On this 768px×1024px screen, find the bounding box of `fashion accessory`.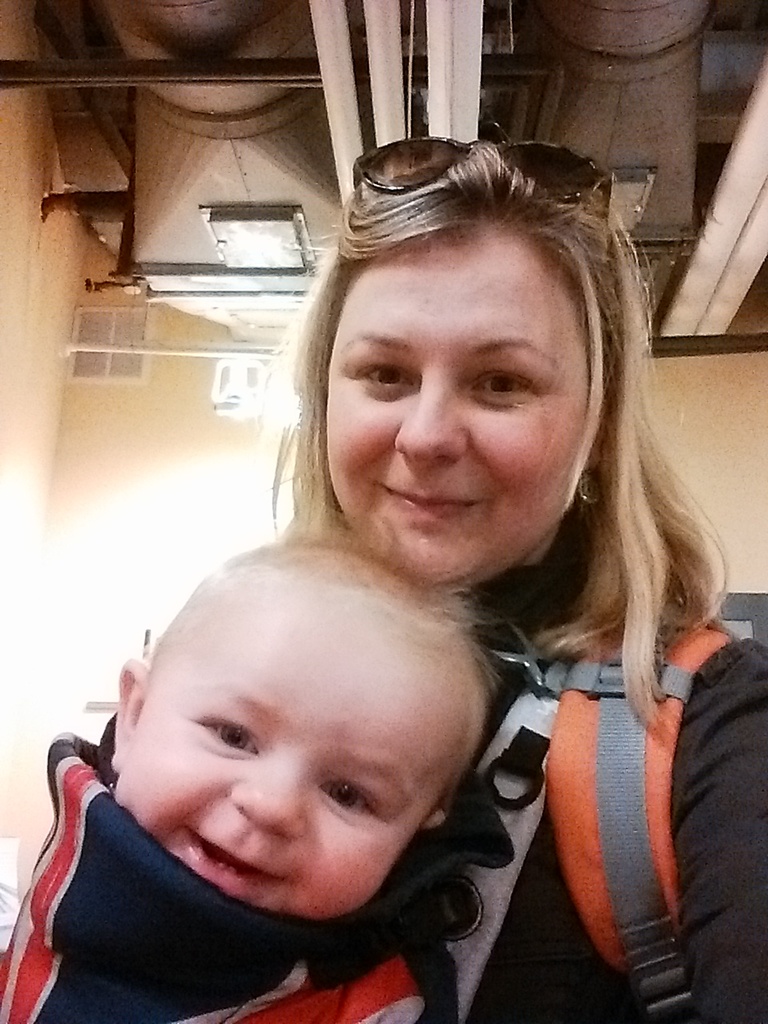
Bounding box: l=0, t=729, r=346, b=1023.
